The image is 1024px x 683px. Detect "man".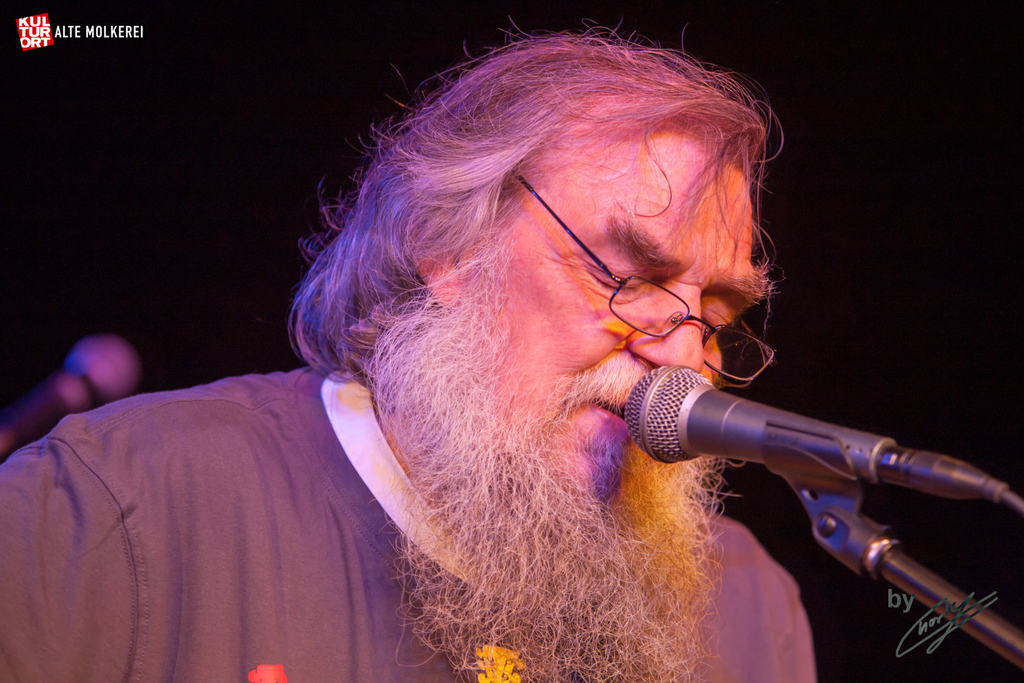
Detection: BBox(28, 33, 950, 663).
